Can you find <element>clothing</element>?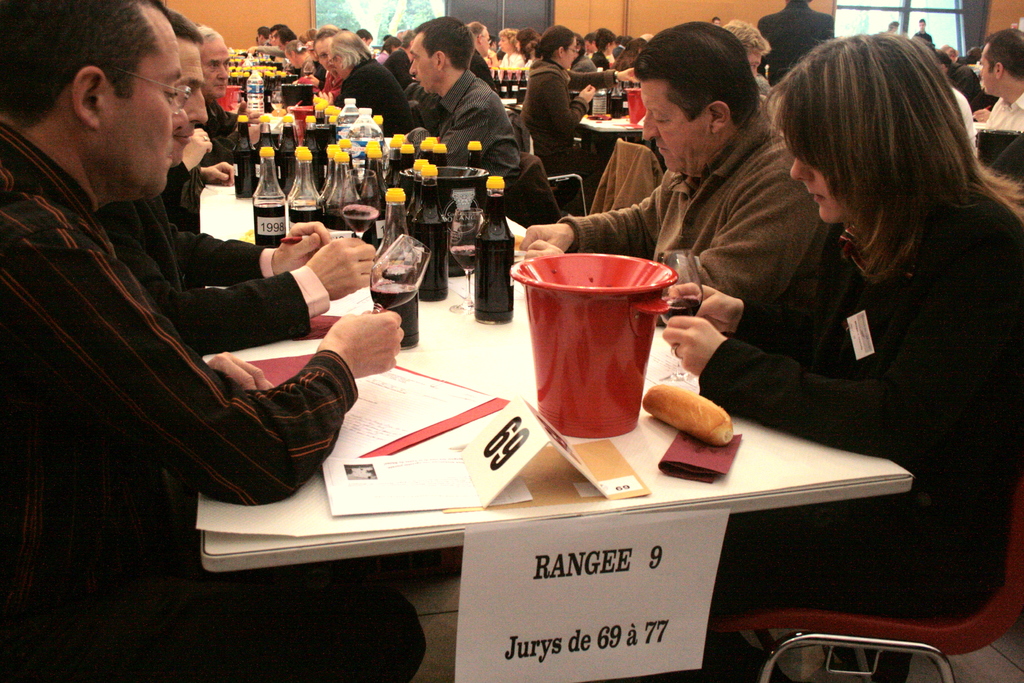
Yes, bounding box: [198,101,252,154].
